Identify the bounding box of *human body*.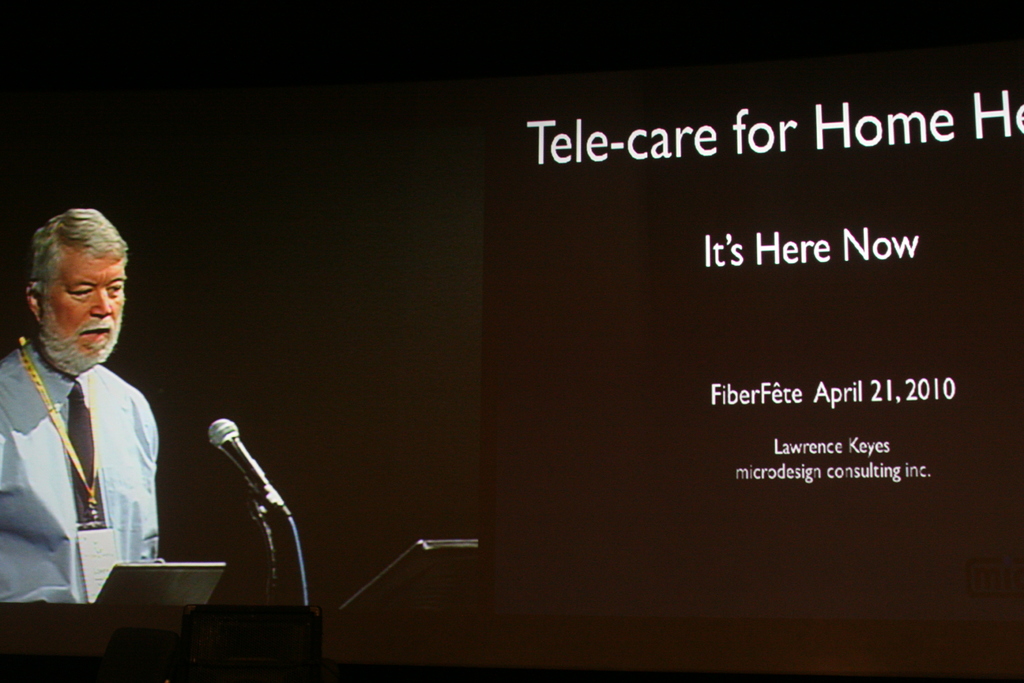
x1=13 y1=216 x2=170 y2=655.
